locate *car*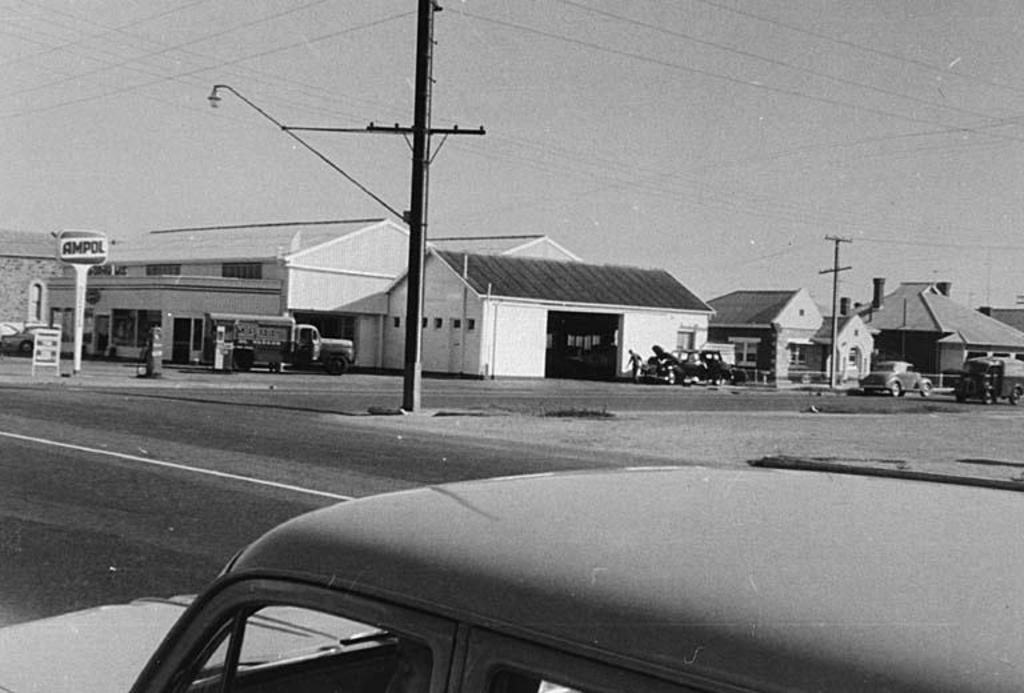
(0,464,1023,692)
